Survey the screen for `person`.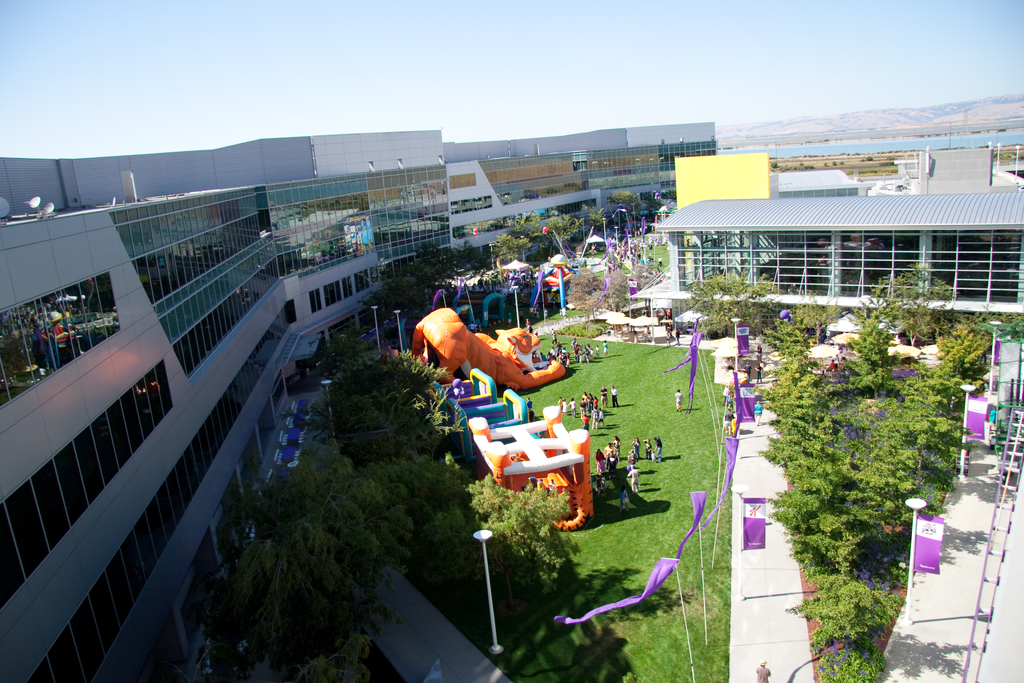
Survey found: {"x1": 601, "y1": 339, "x2": 607, "y2": 356}.
